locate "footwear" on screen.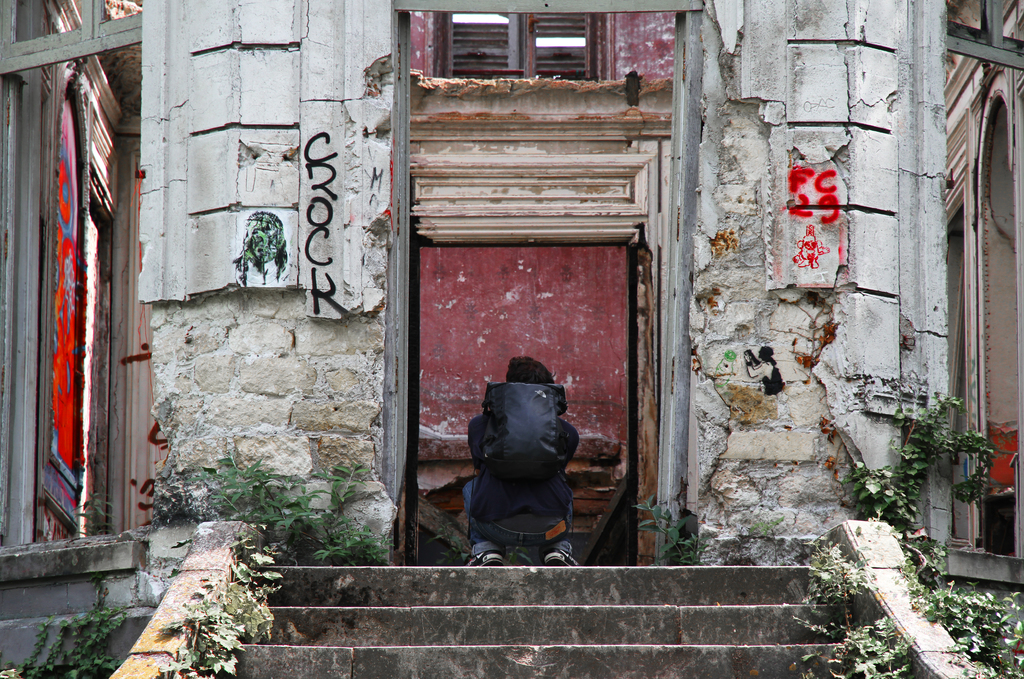
On screen at 542,547,577,565.
